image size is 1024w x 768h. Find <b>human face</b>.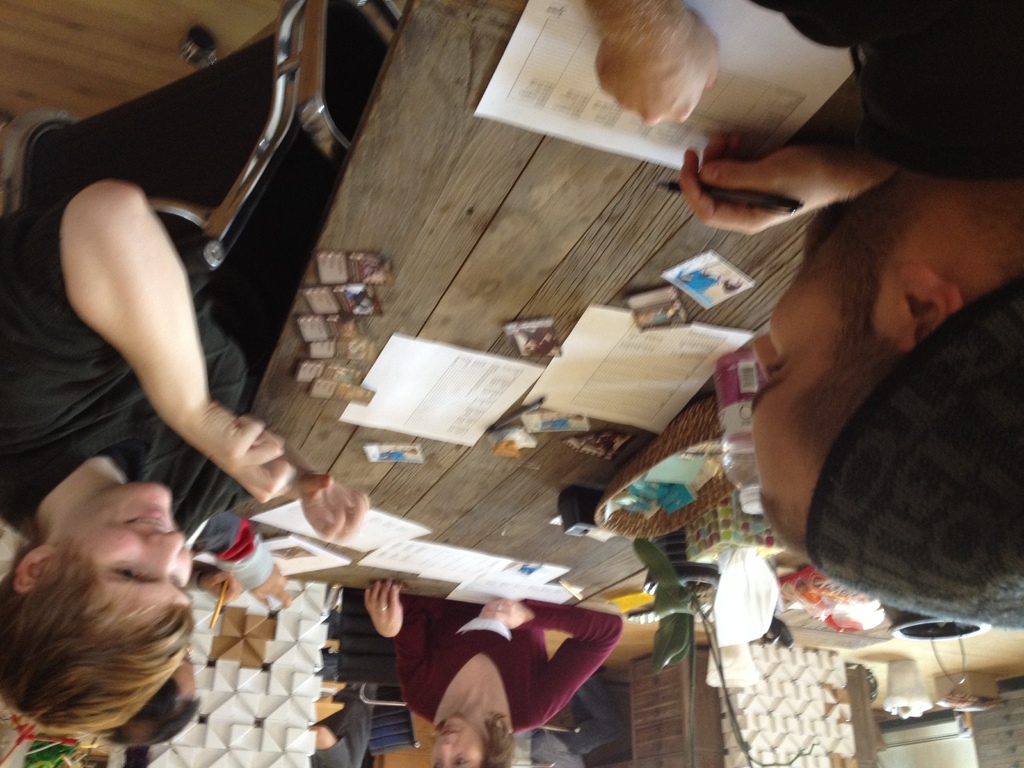
box=[749, 258, 845, 505].
